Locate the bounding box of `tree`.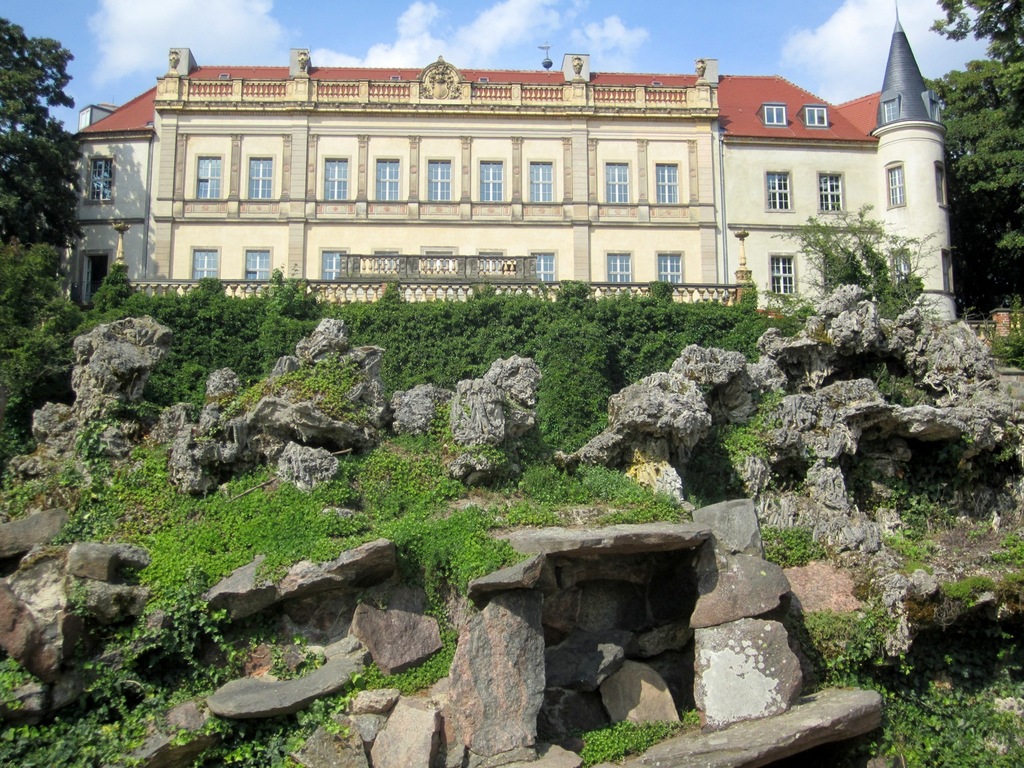
Bounding box: region(918, 57, 1023, 289).
